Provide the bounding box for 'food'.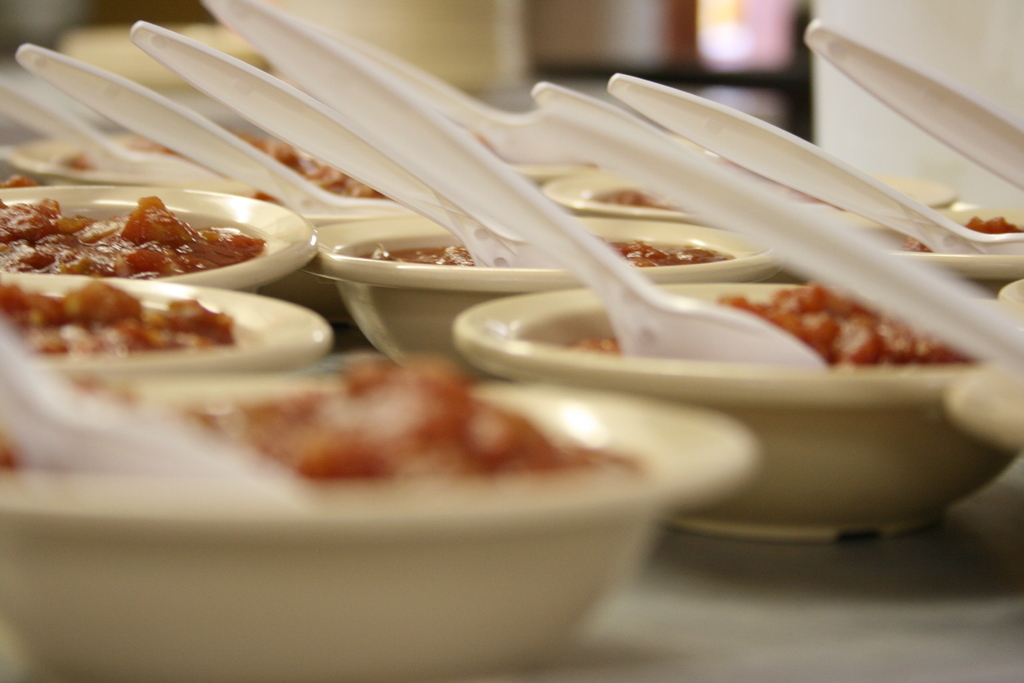
bbox=(566, 279, 970, 365).
